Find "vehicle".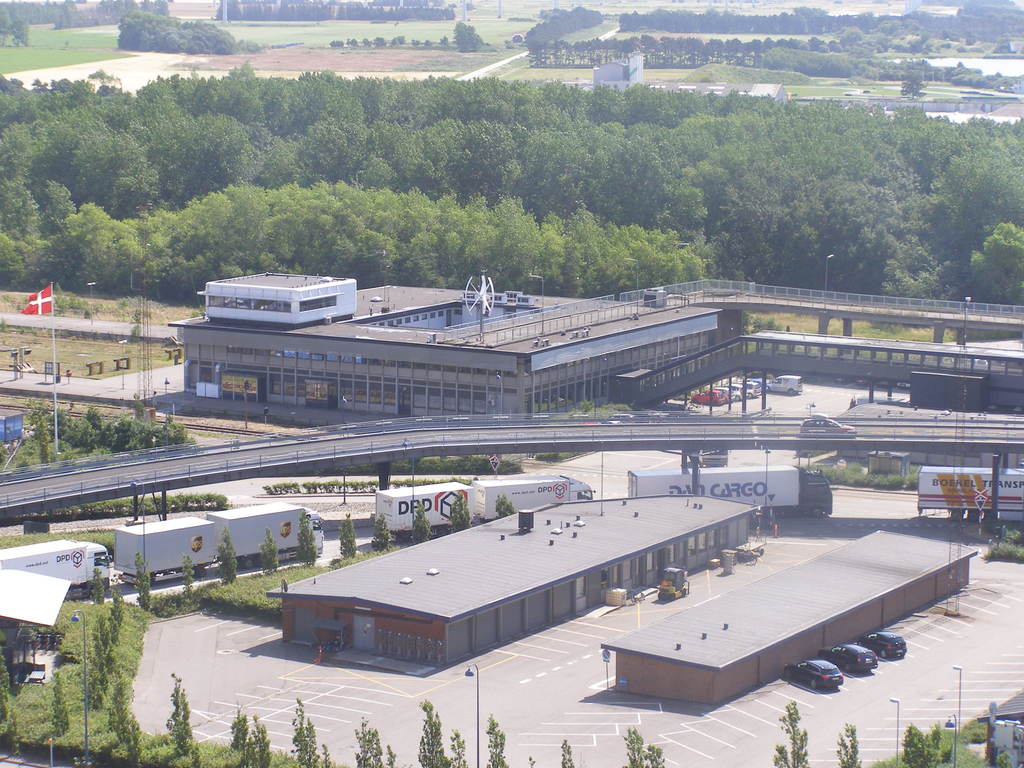
box(657, 566, 692, 600).
